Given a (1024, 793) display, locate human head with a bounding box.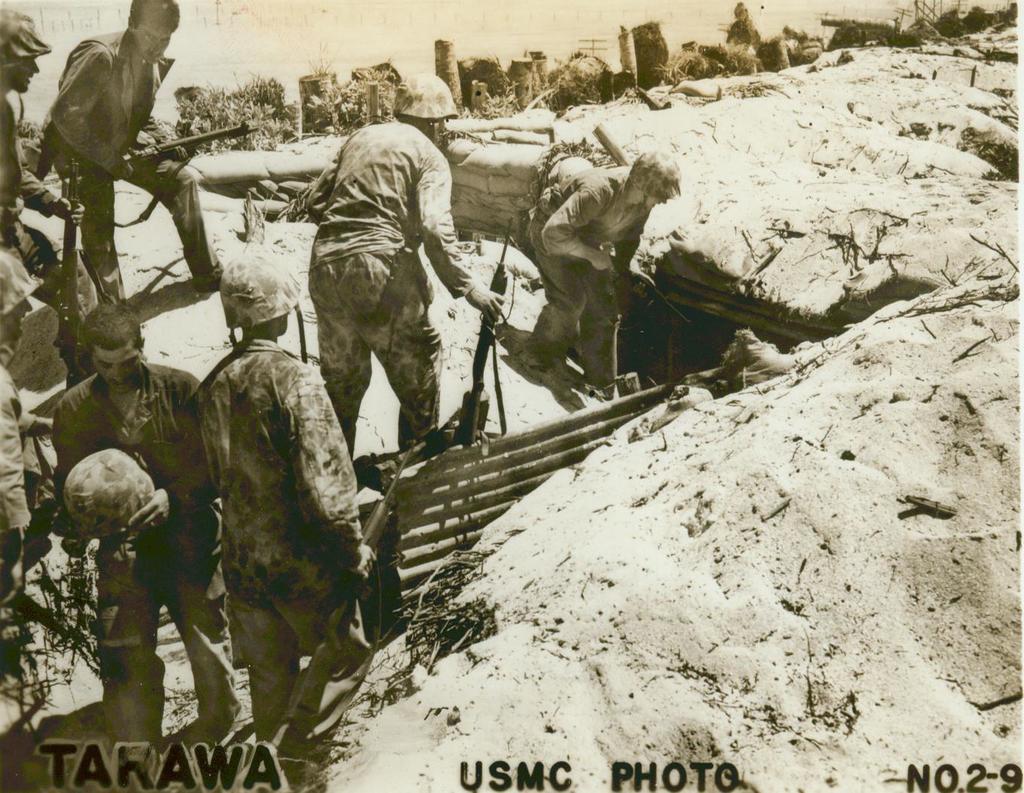
Located: [218,253,303,337].
